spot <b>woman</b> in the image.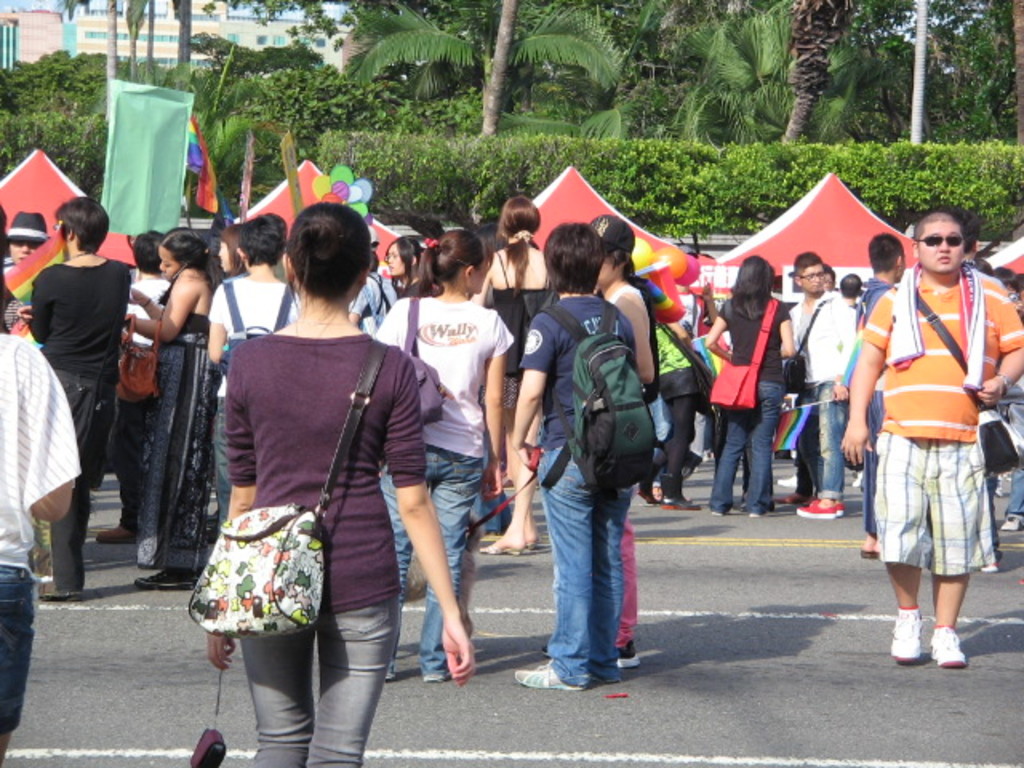
<b>woman</b> found at Rect(702, 254, 794, 517).
